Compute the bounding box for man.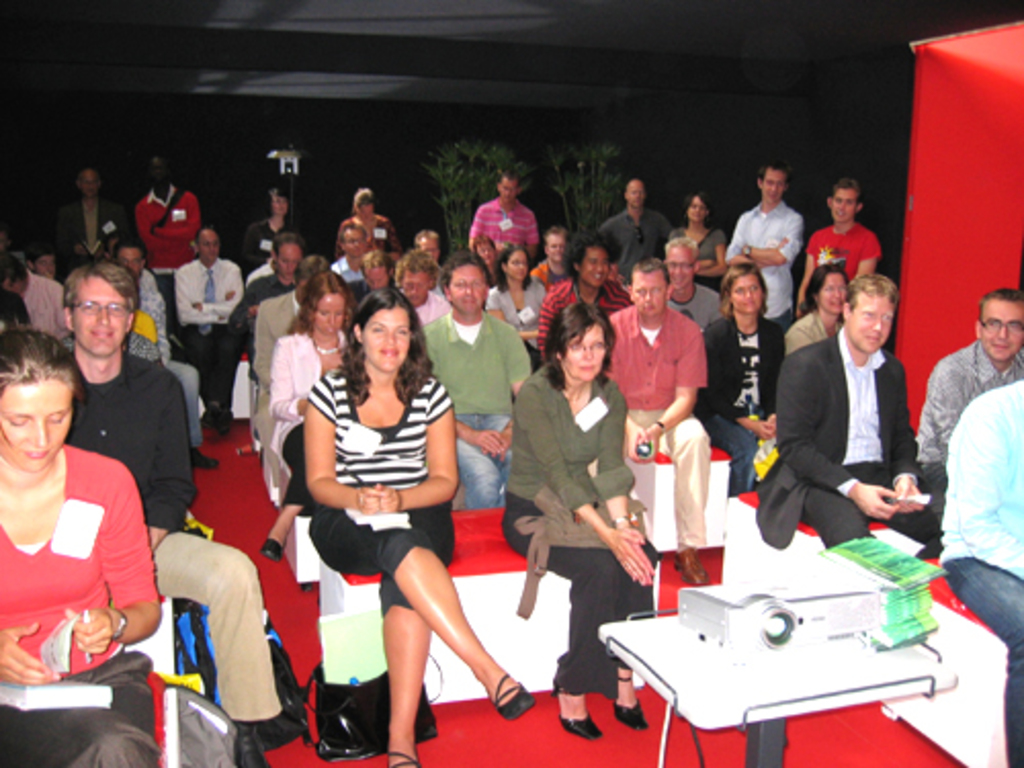
(left=760, top=268, right=924, bottom=569).
